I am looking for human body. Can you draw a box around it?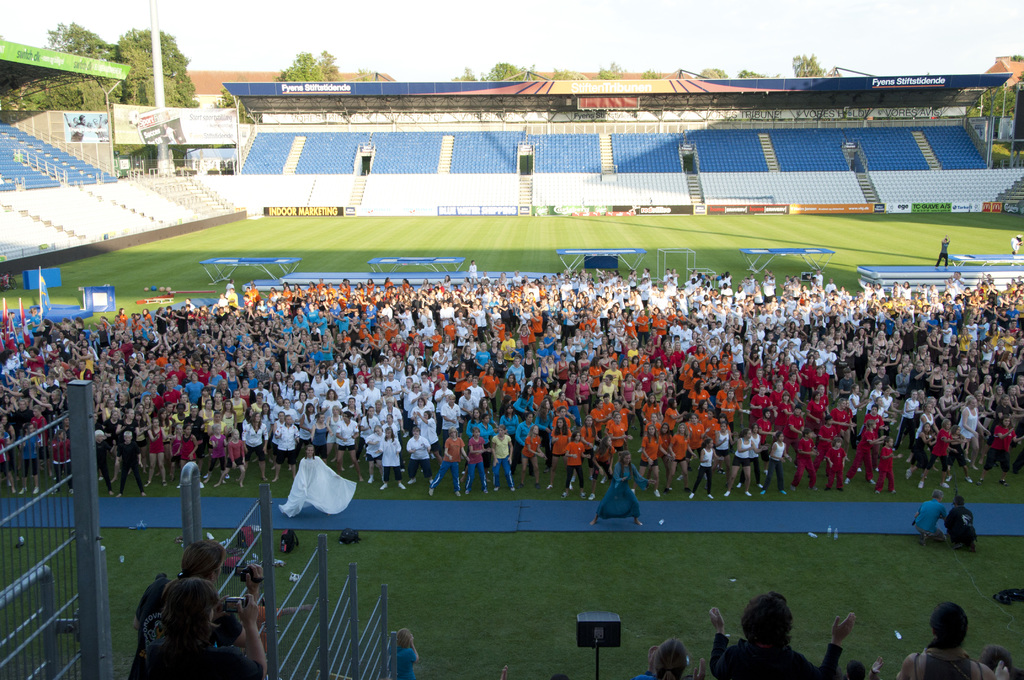
Sure, the bounding box is [left=331, top=356, right=344, bottom=364].
